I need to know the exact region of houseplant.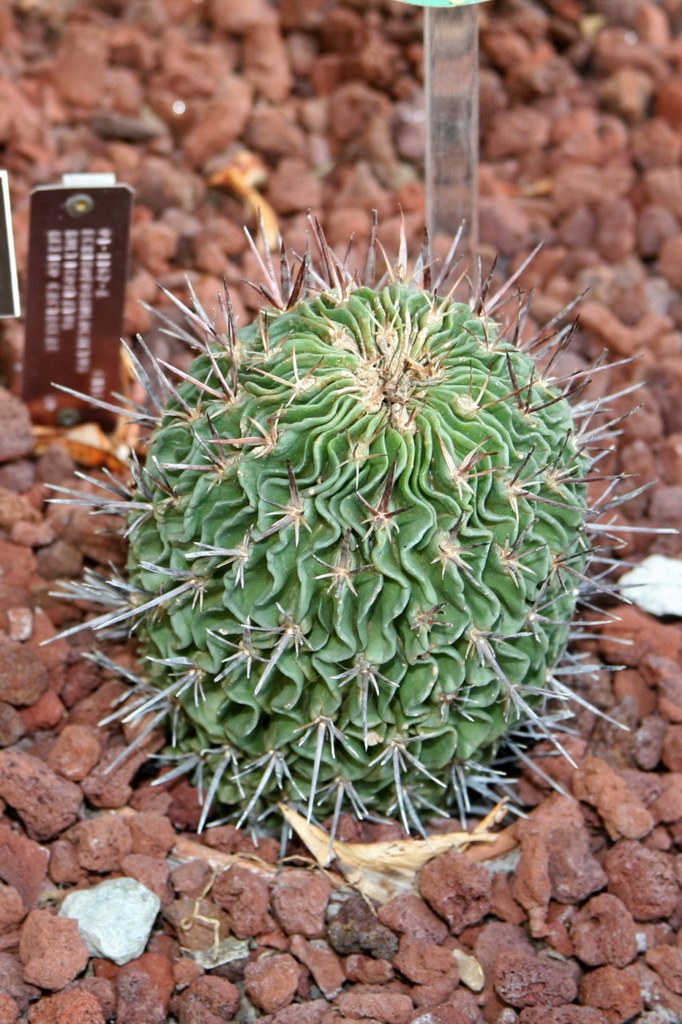
Region: [34, 202, 681, 860].
